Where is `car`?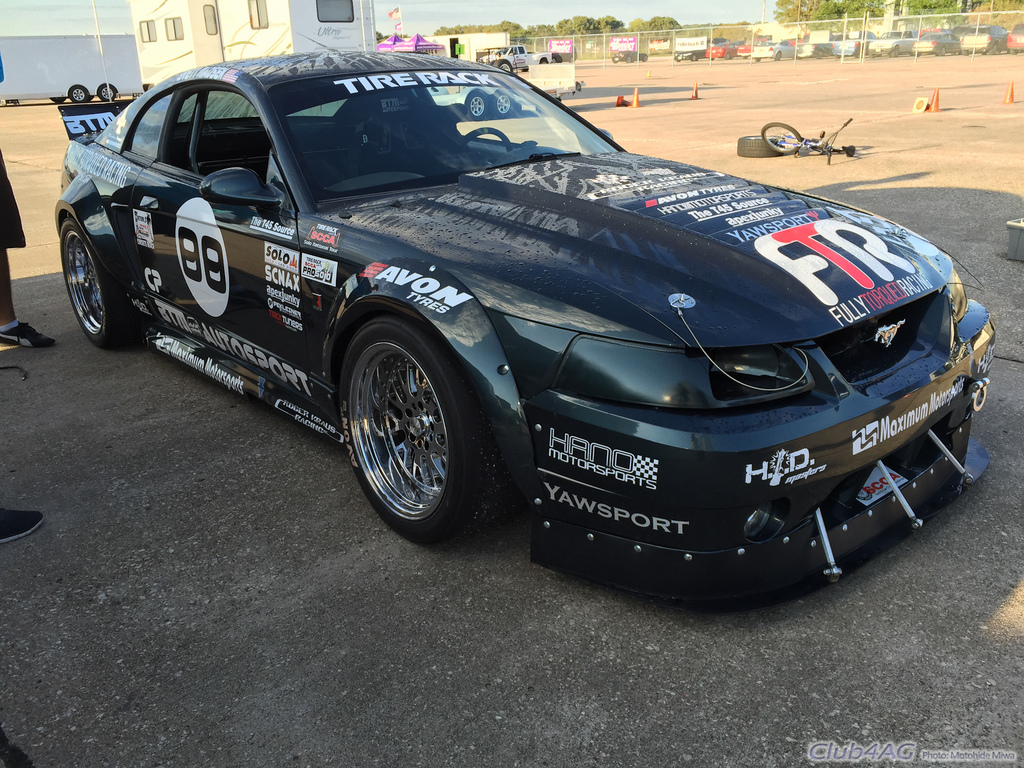
region(551, 46, 577, 62).
